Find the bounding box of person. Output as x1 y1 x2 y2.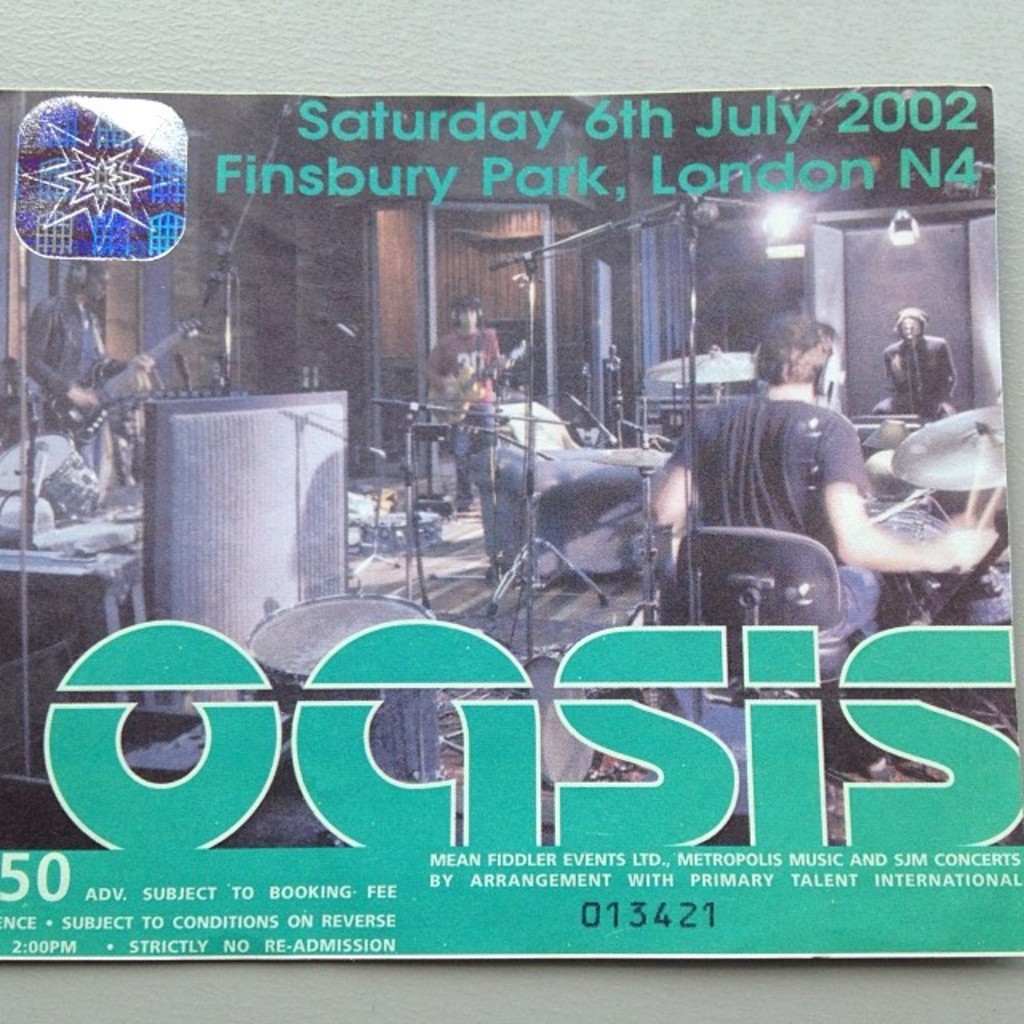
614 290 1011 680.
